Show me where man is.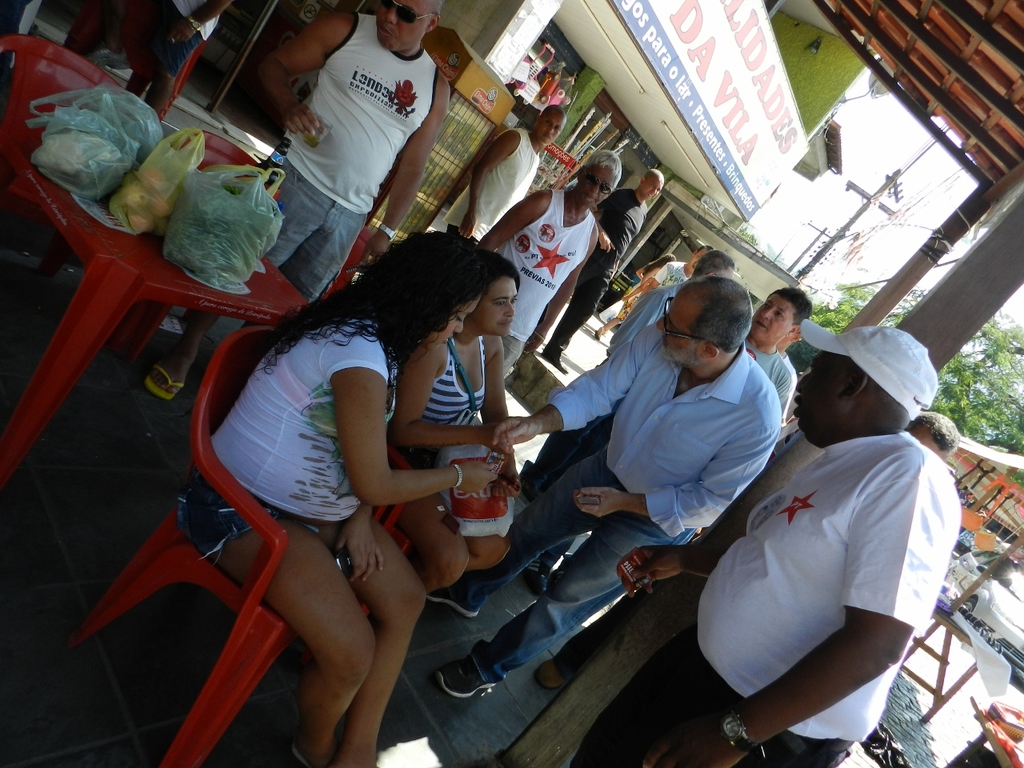
man is at Rect(543, 170, 665, 374).
